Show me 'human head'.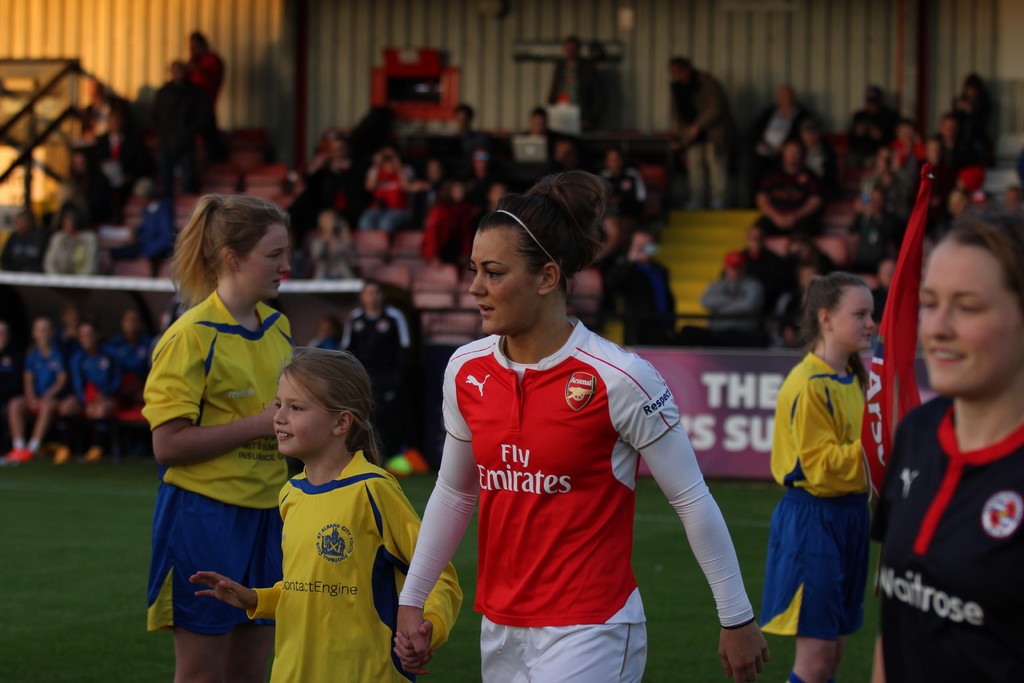
'human head' is here: (948, 185, 968, 217).
